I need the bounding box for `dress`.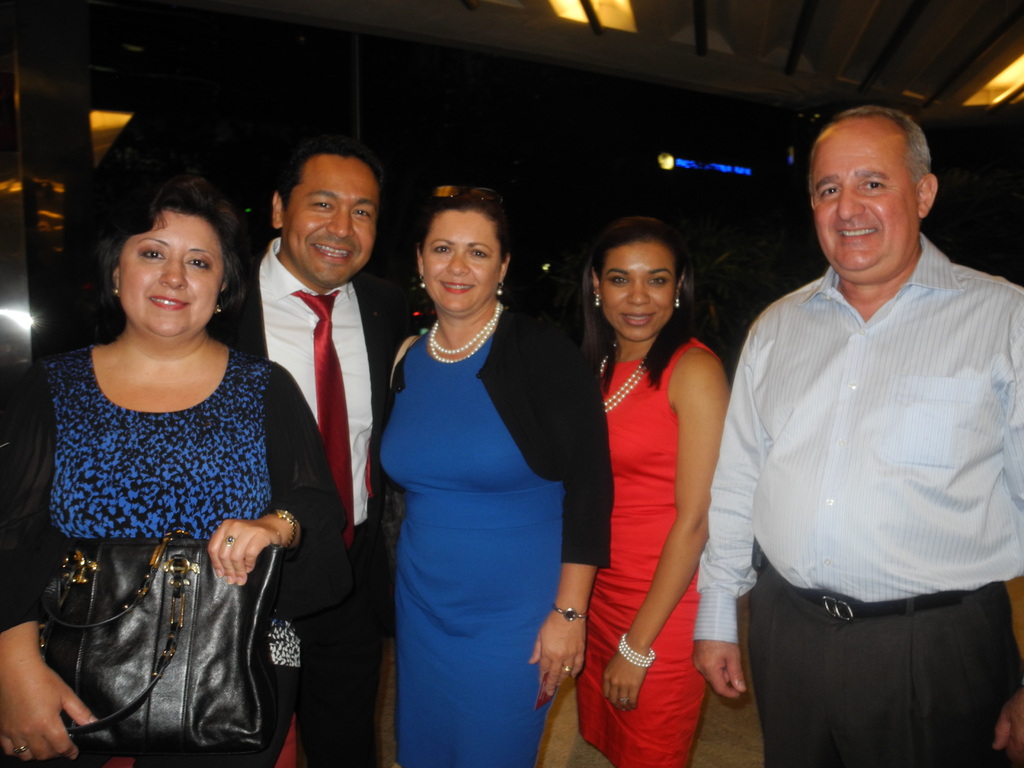
Here it is: bbox(571, 336, 724, 766).
